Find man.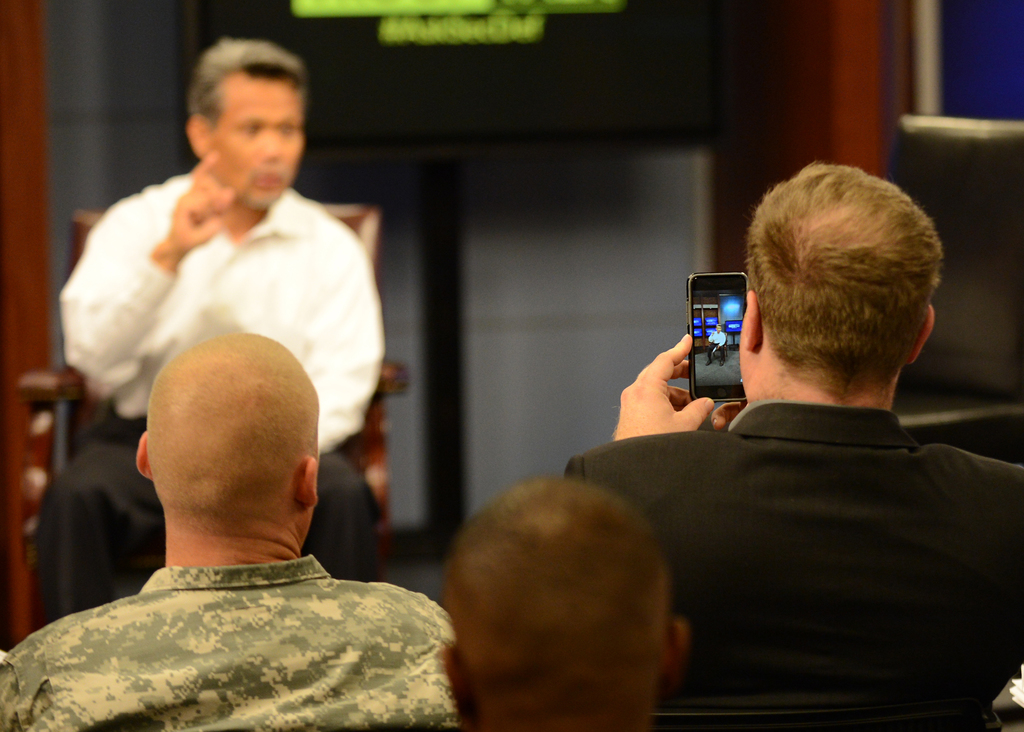
[706,328,729,366].
